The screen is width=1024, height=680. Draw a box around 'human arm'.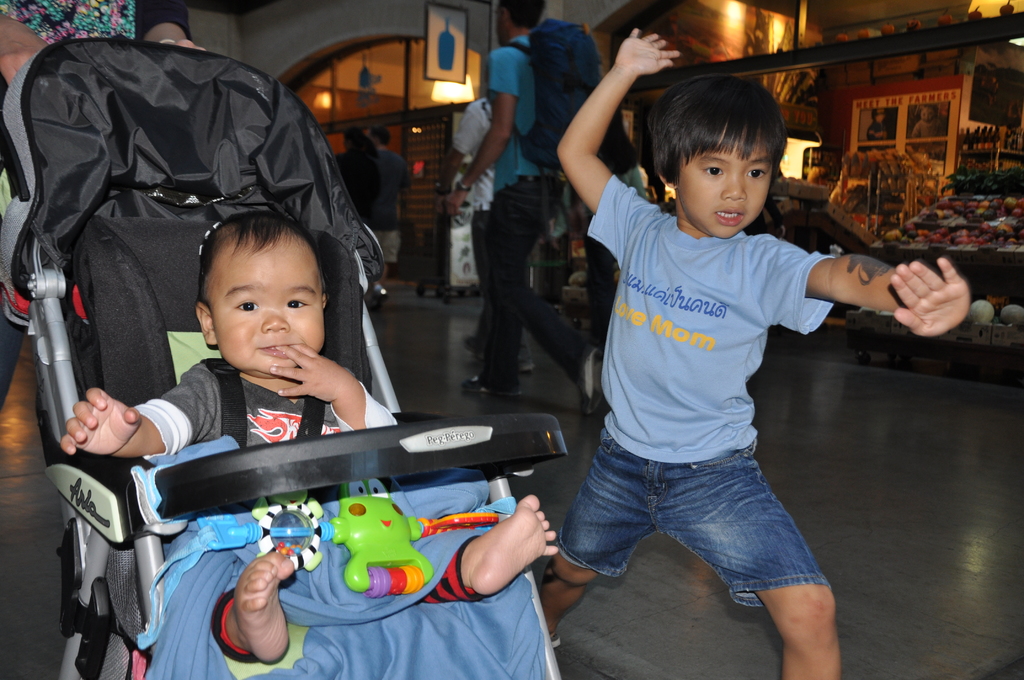
locate(435, 44, 524, 216).
